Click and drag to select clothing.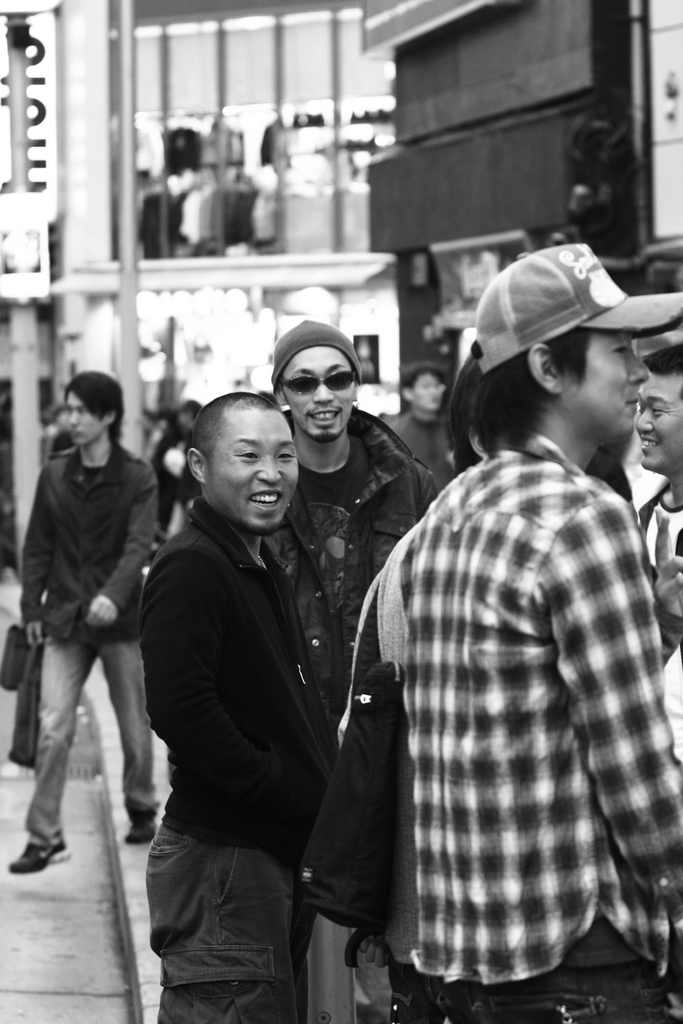
Selection: (135,810,314,1023).
